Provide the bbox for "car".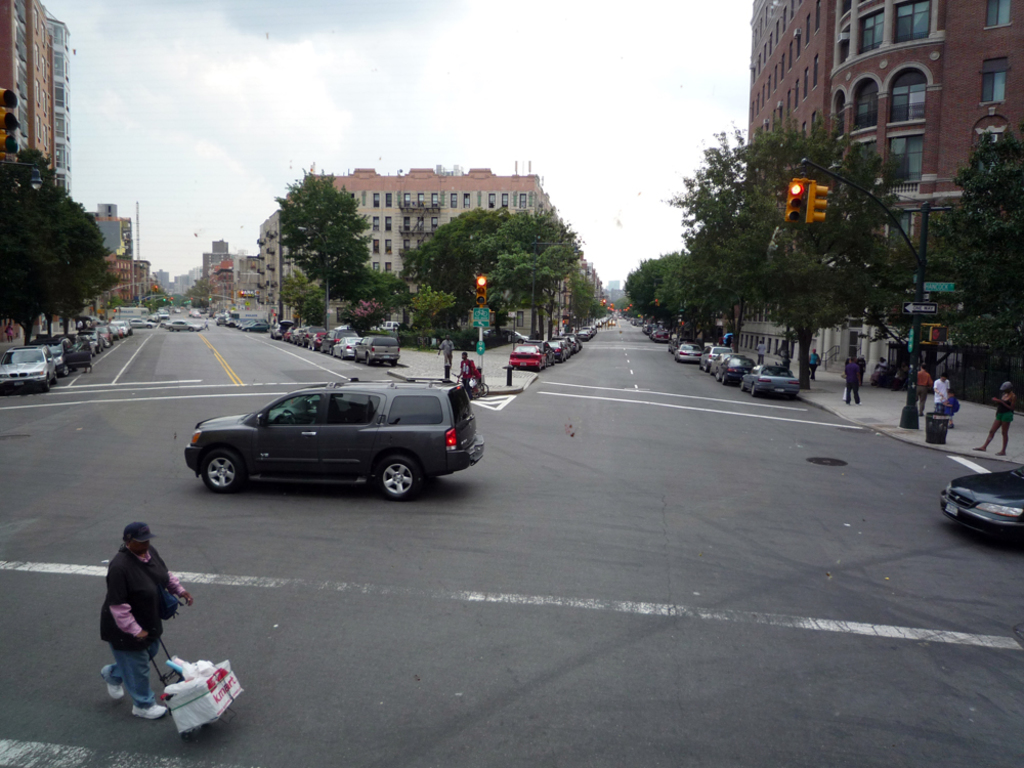
select_region(80, 316, 135, 366).
